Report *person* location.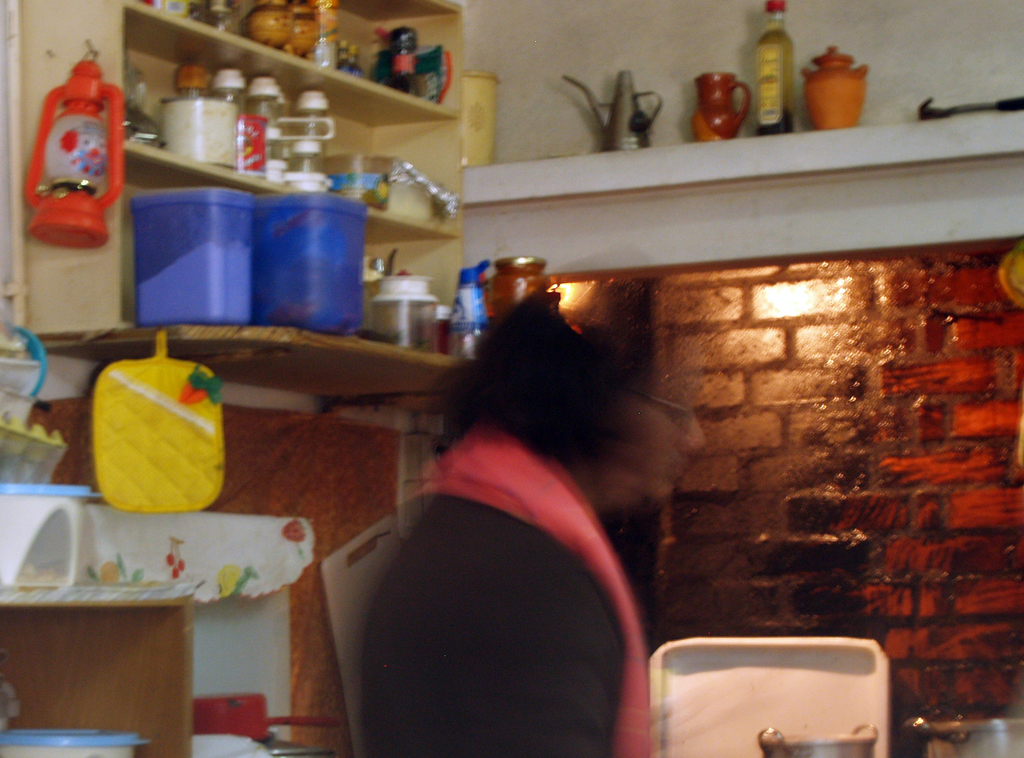
Report: [x1=330, y1=273, x2=710, y2=757].
